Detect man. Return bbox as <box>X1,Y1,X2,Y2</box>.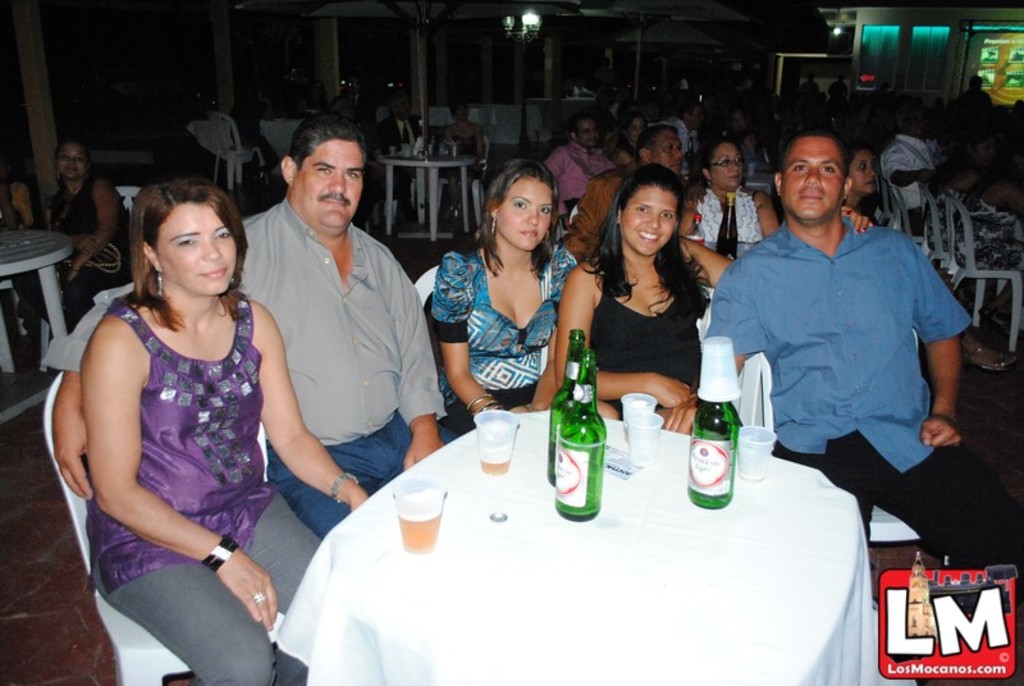
<box>204,93,284,172</box>.
